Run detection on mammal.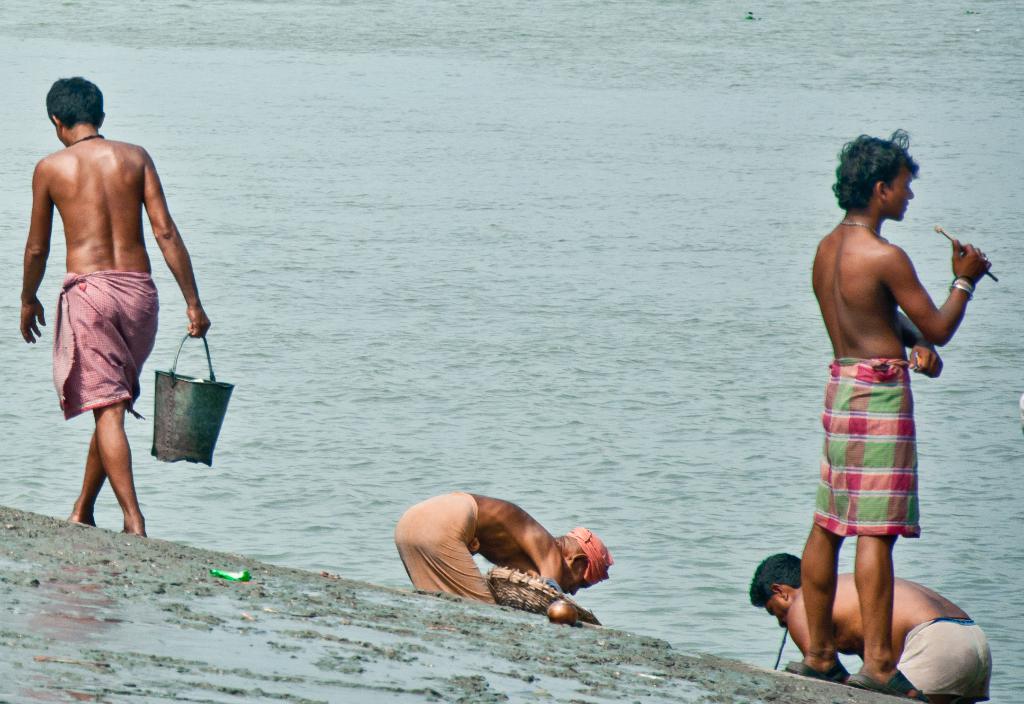
Result: [left=390, top=488, right=614, bottom=607].
